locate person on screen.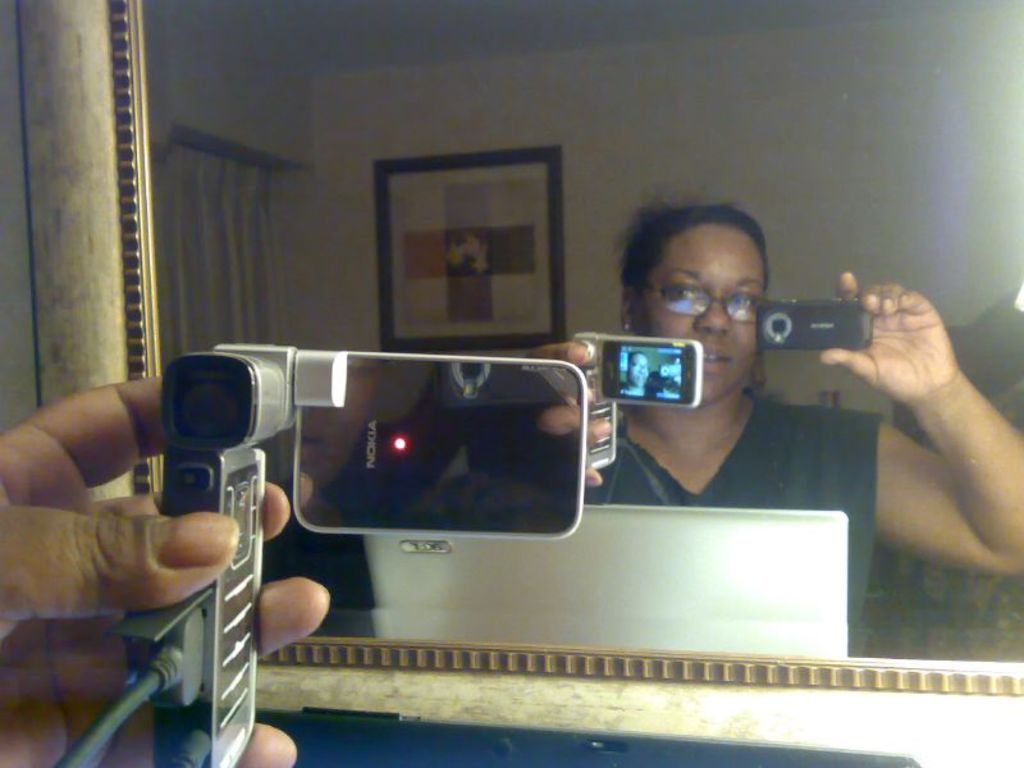
On screen at crop(0, 369, 332, 767).
